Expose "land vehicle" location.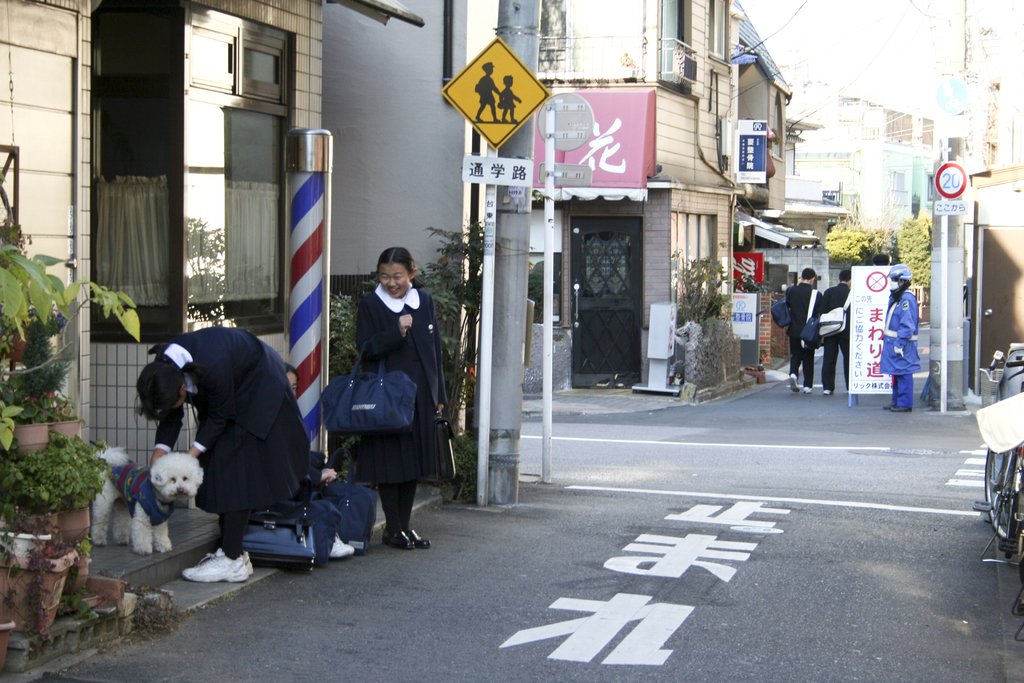
Exposed at 976, 349, 1023, 569.
